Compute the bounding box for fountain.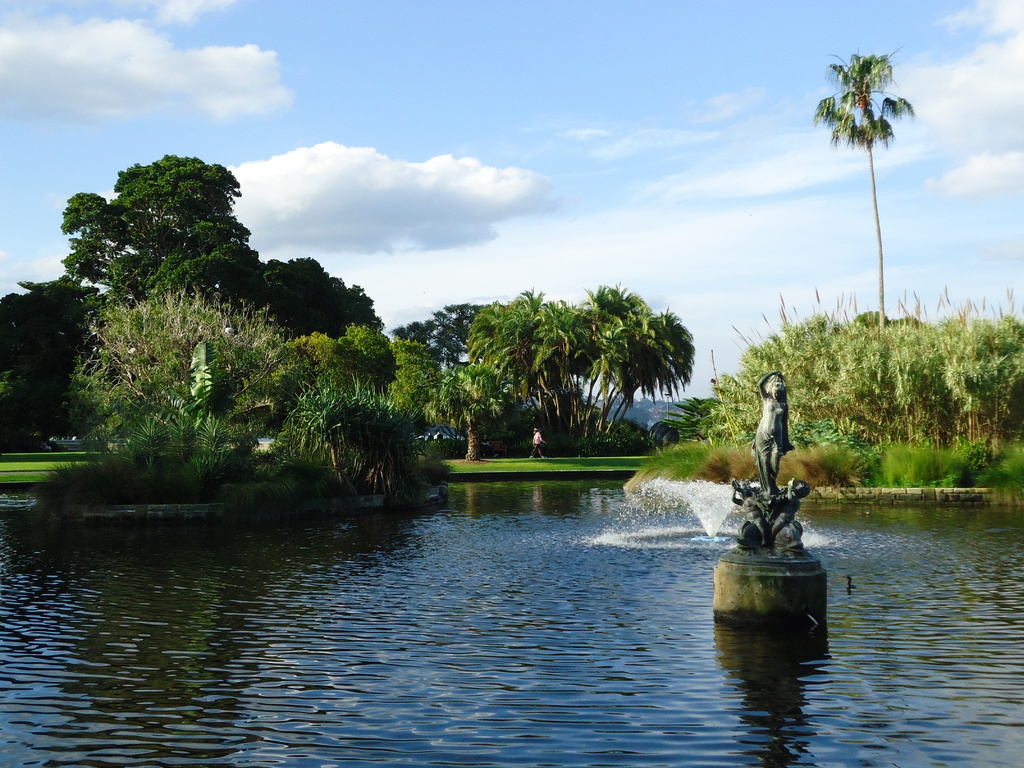
l=0, t=460, r=1022, b=767.
